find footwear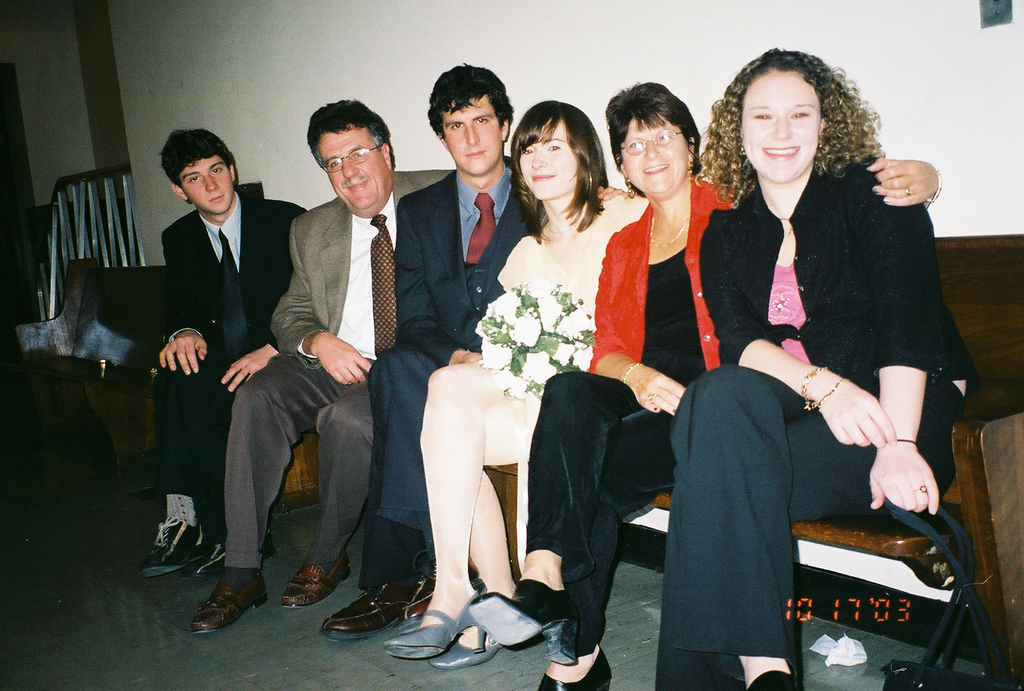
[x1=376, y1=586, x2=486, y2=659]
